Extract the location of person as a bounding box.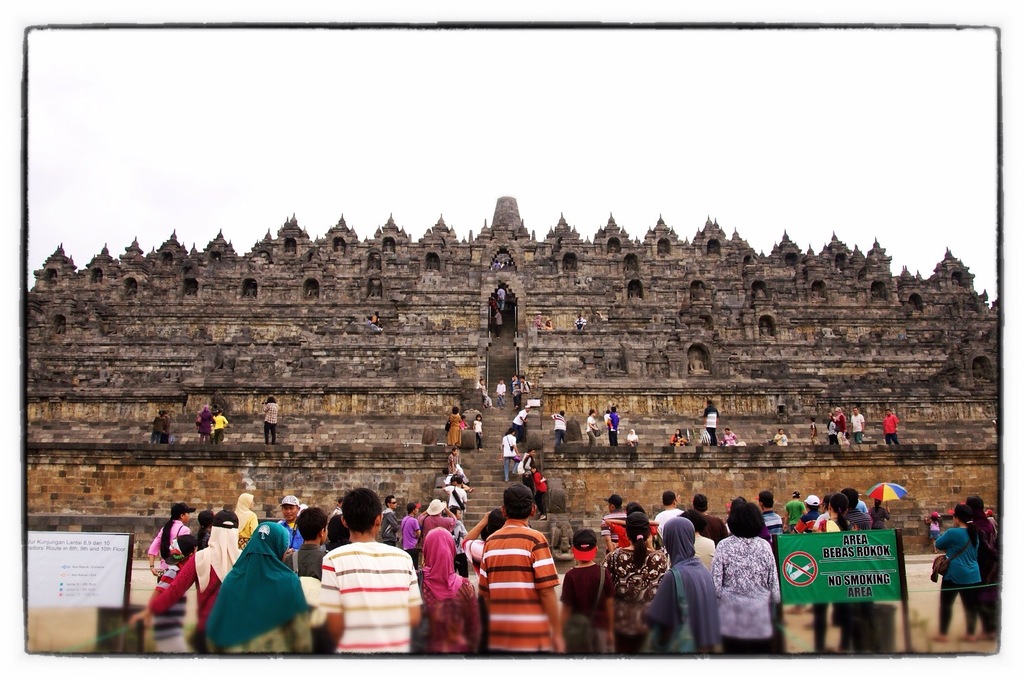
bbox(472, 411, 485, 453).
